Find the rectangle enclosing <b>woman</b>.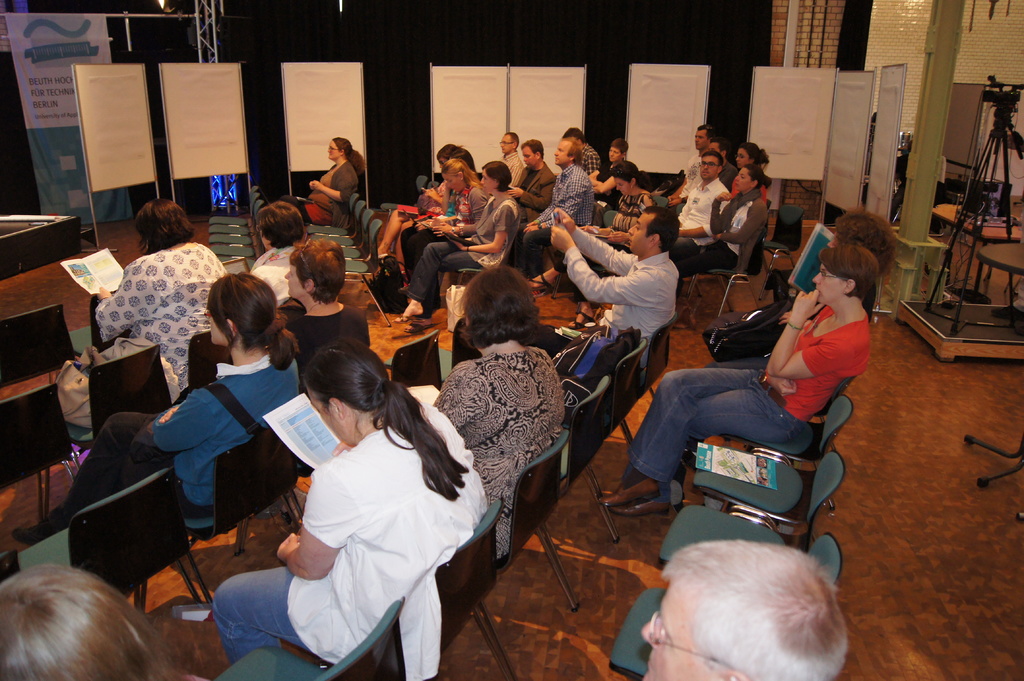
<box>95,198,226,396</box>.
